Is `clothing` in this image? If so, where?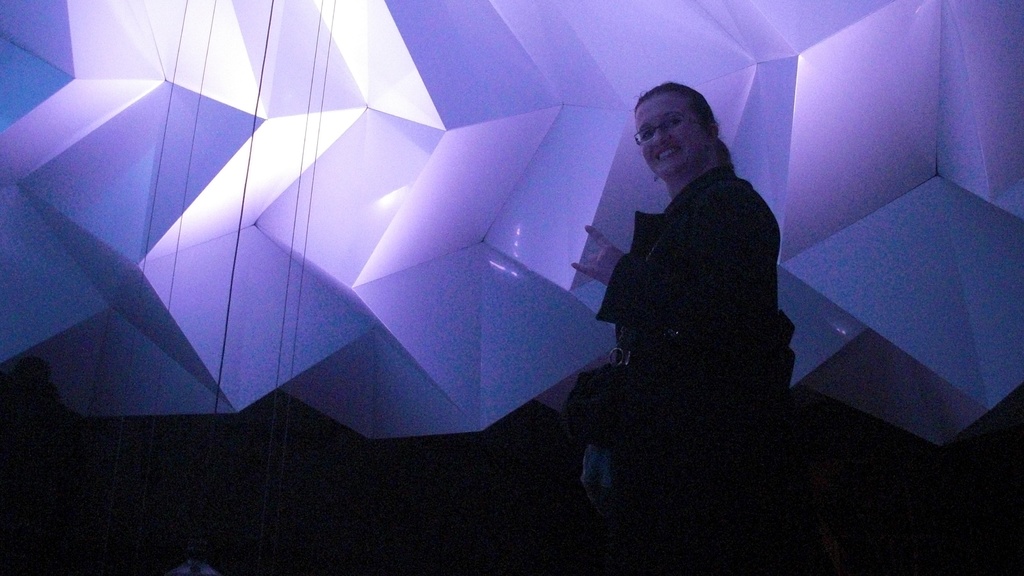
Yes, at 580, 169, 810, 392.
